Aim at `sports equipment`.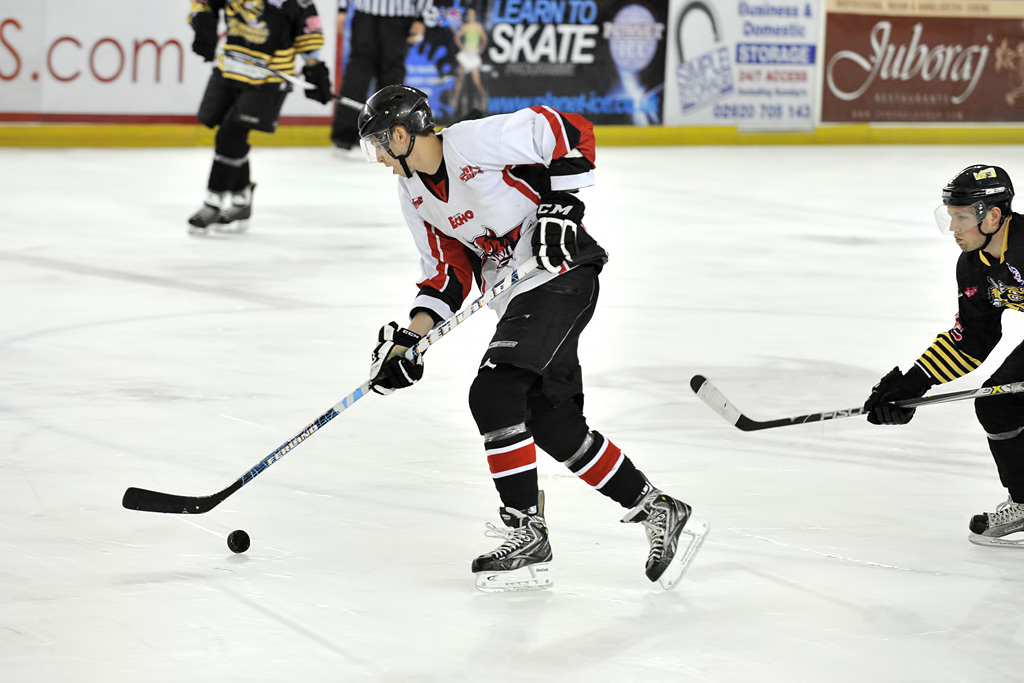
Aimed at (left=369, top=320, right=423, bottom=396).
